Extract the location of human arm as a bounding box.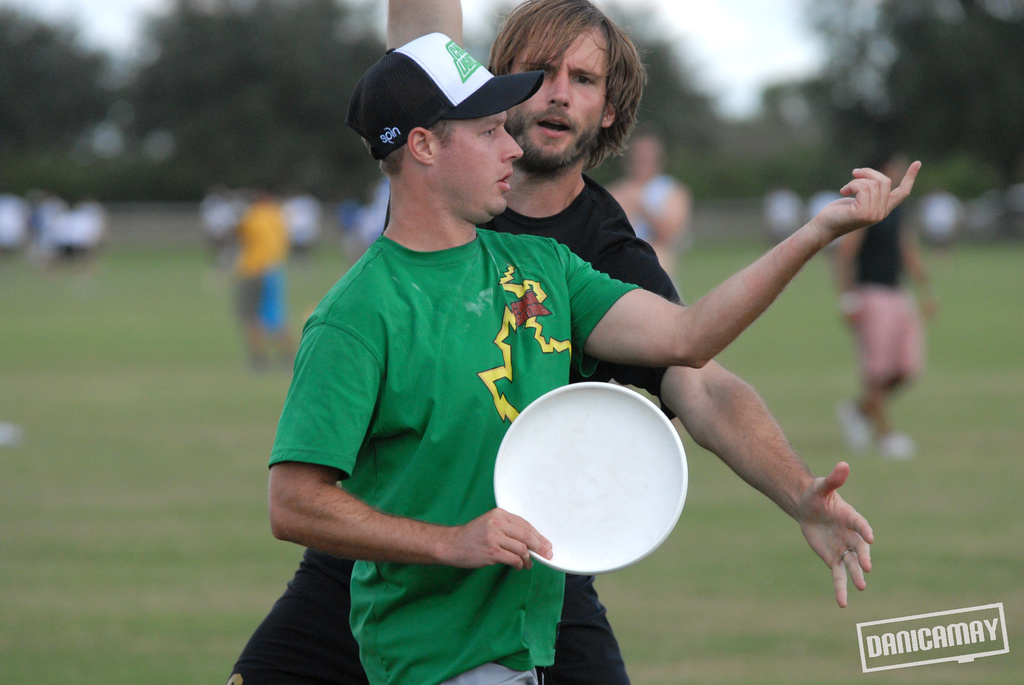
(left=257, top=290, right=557, bottom=579).
